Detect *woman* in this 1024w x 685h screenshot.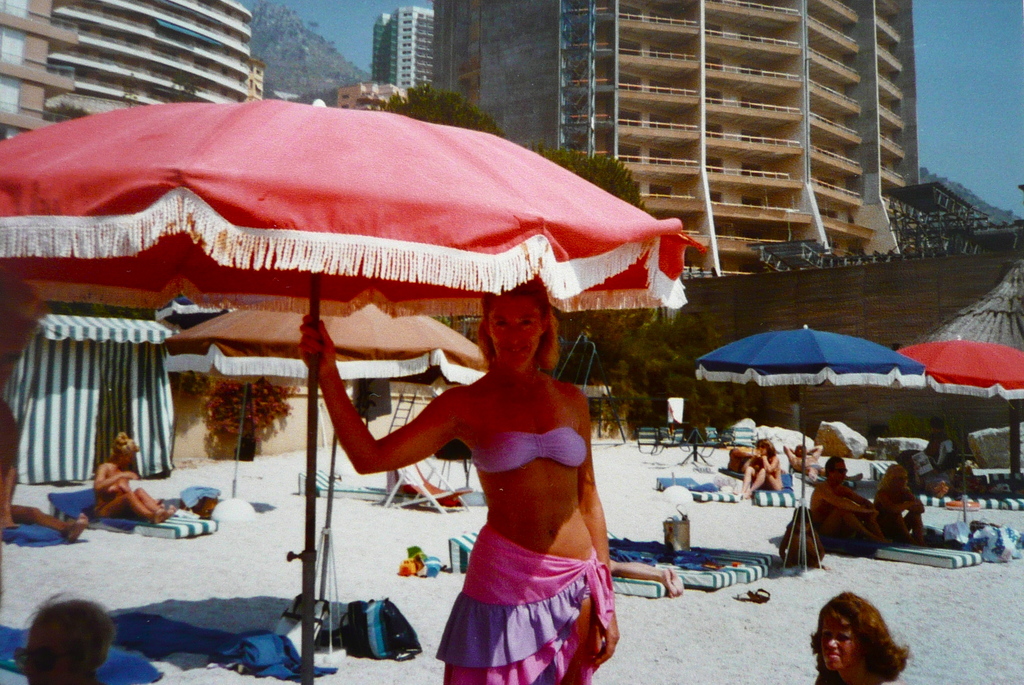
Detection: box(90, 430, 180, 524).
